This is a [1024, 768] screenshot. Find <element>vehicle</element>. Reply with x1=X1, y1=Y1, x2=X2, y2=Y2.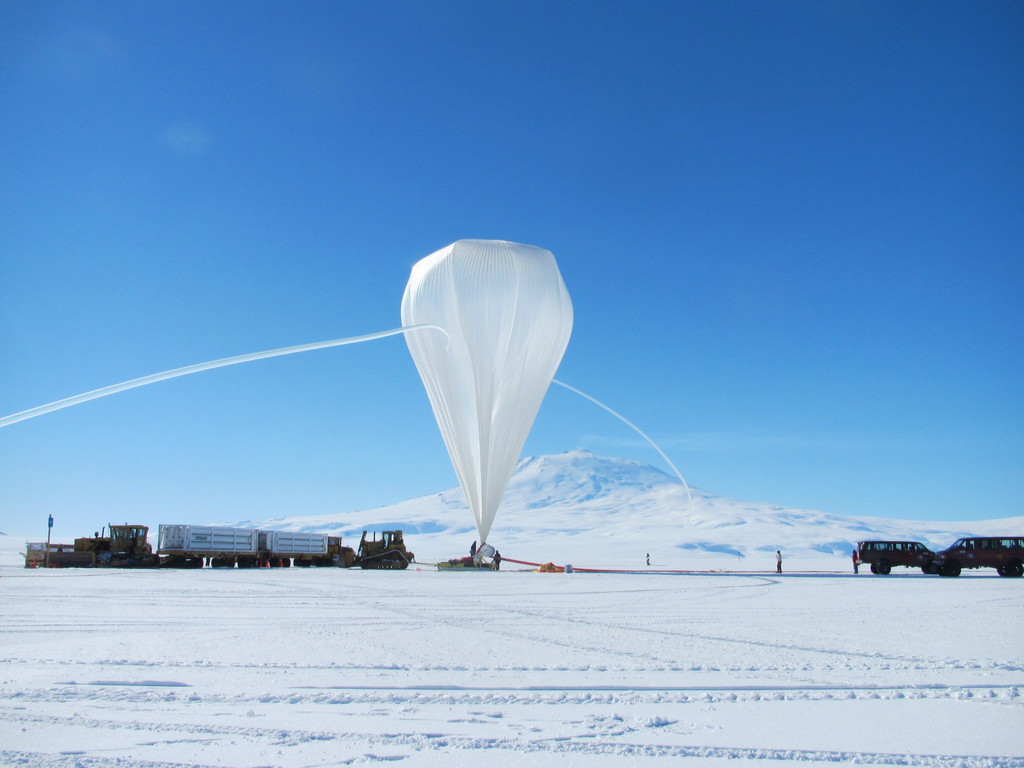
x1=932, y1=529, x2=1023, y2=577.
